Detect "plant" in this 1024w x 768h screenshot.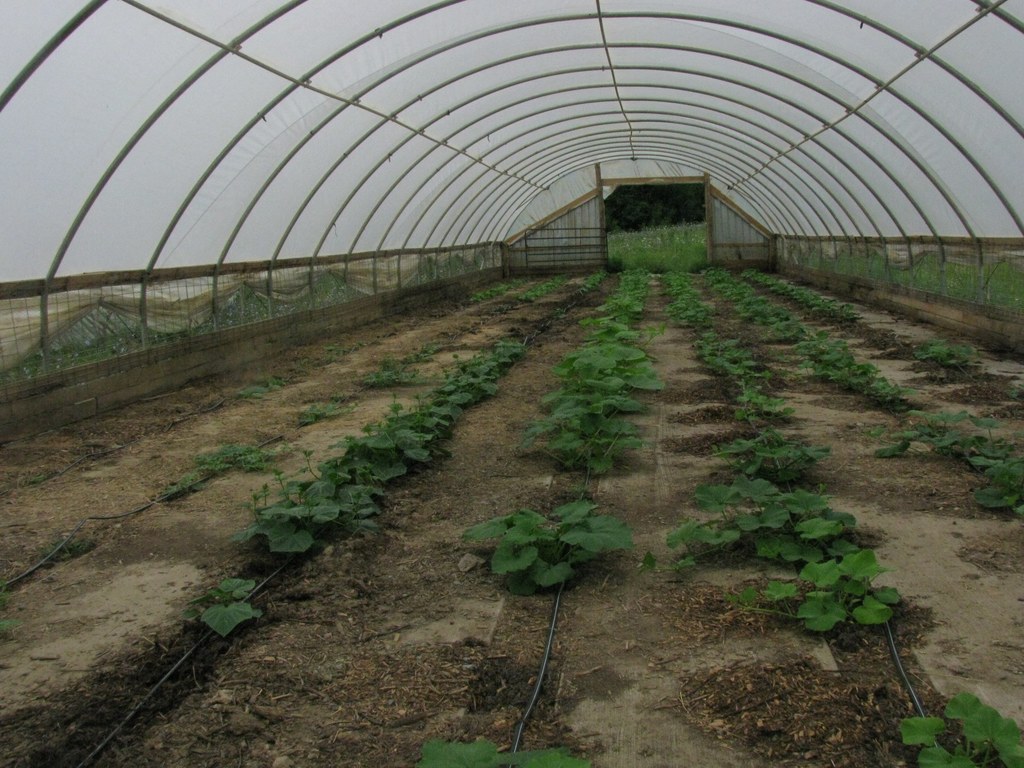
Detection: select_region(856, 406, 1023, 520).
